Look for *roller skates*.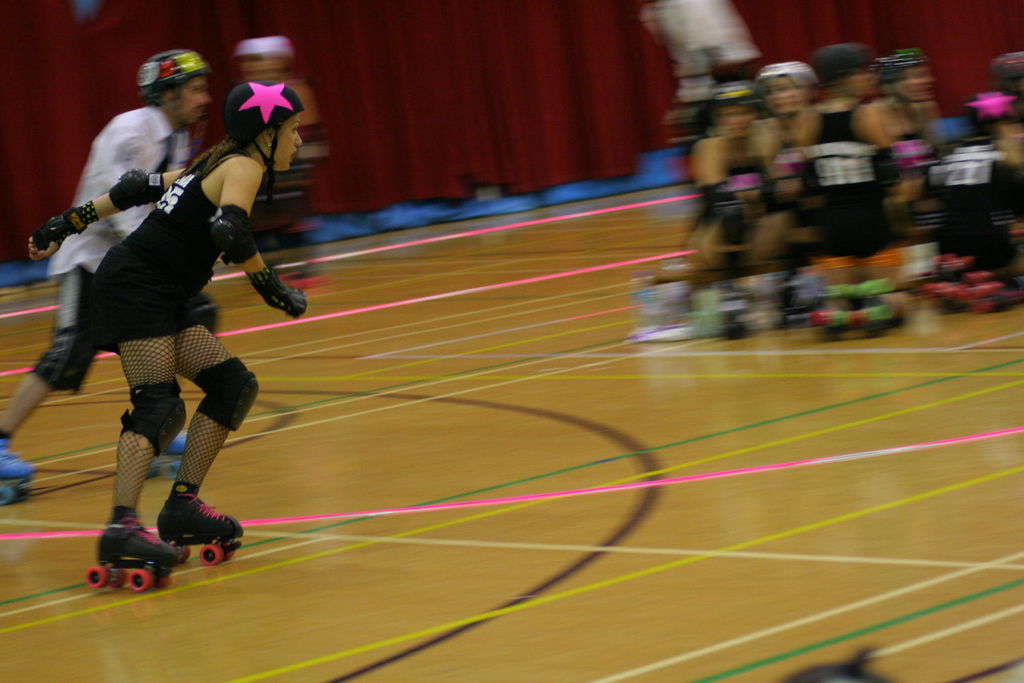
Found: <region>805, 283, 857, 337</region>.
